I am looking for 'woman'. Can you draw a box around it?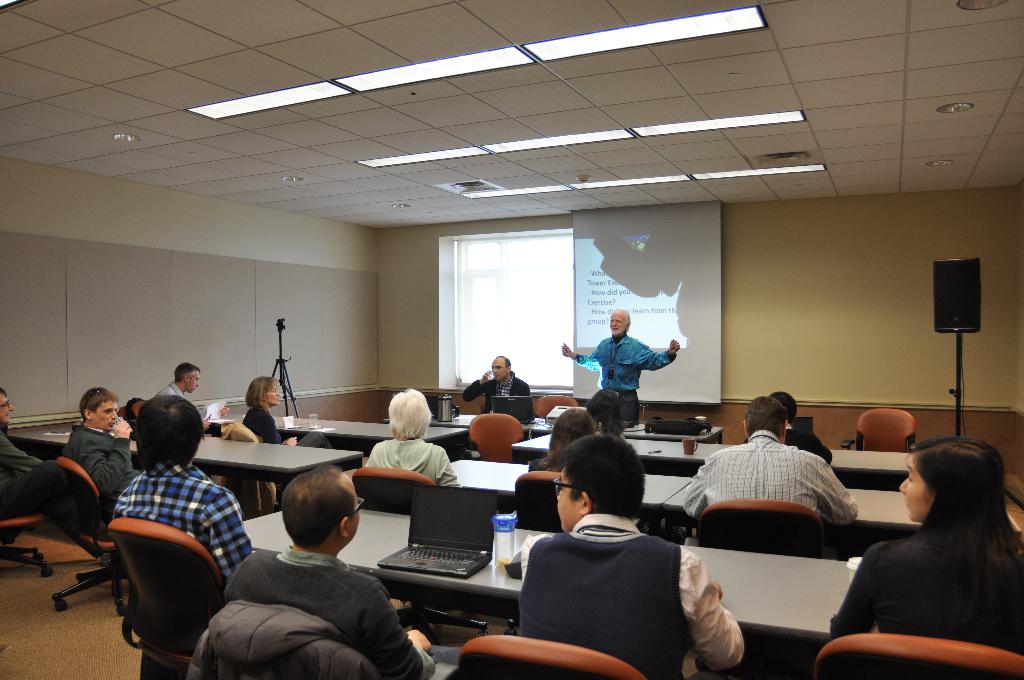
Sure, the bounding box is 362:387:461:492.
